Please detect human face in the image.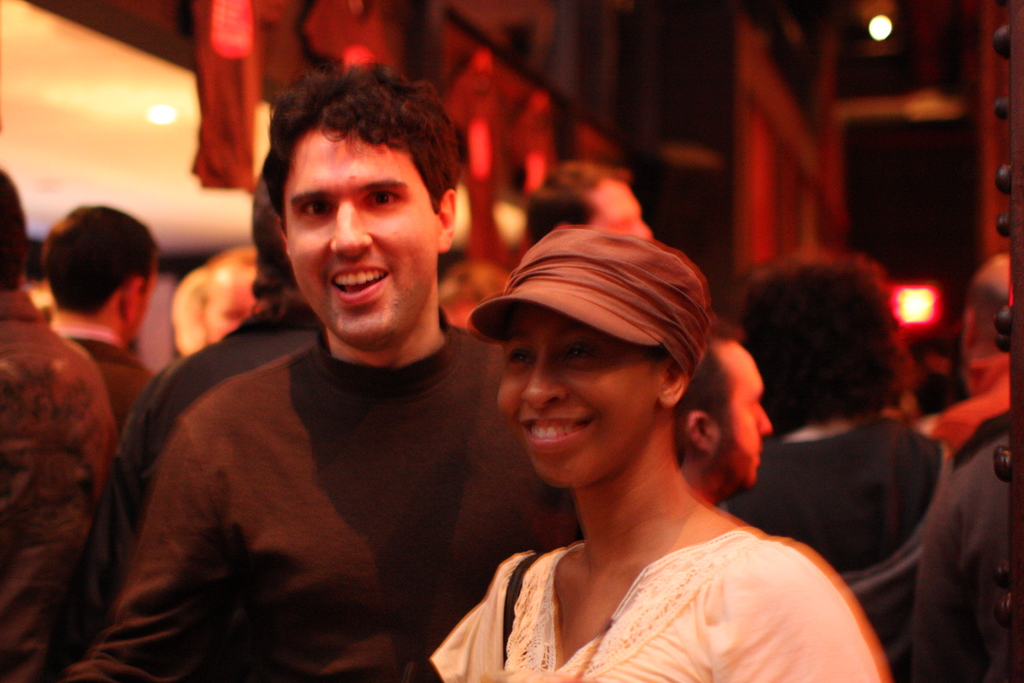
139 268 159 339.
